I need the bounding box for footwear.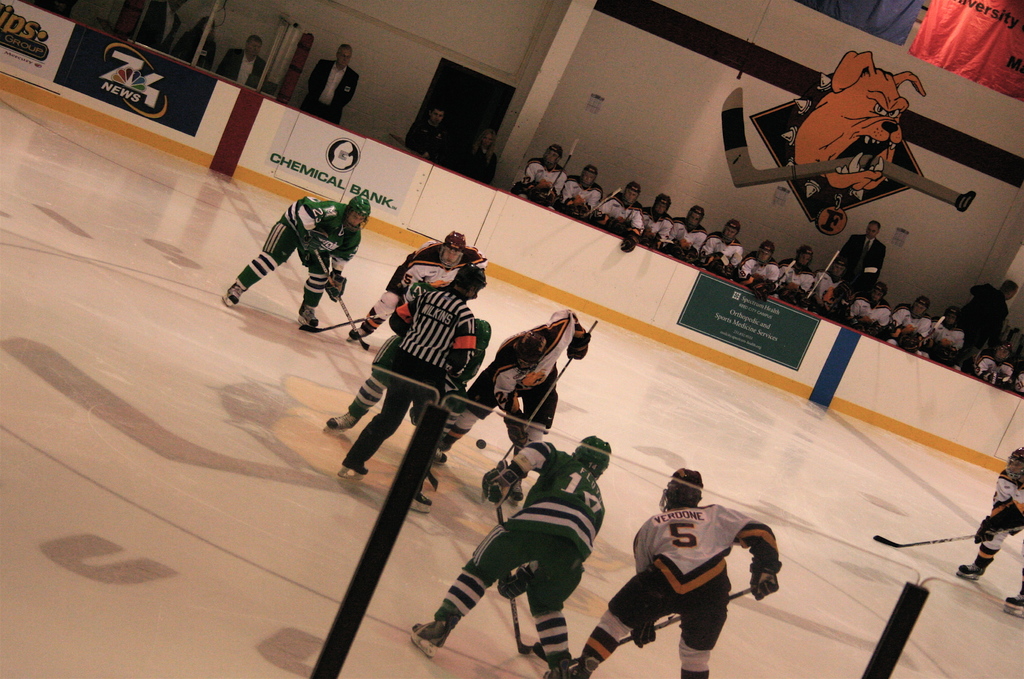
Here it is: locate(542, 657, 593, 678).
